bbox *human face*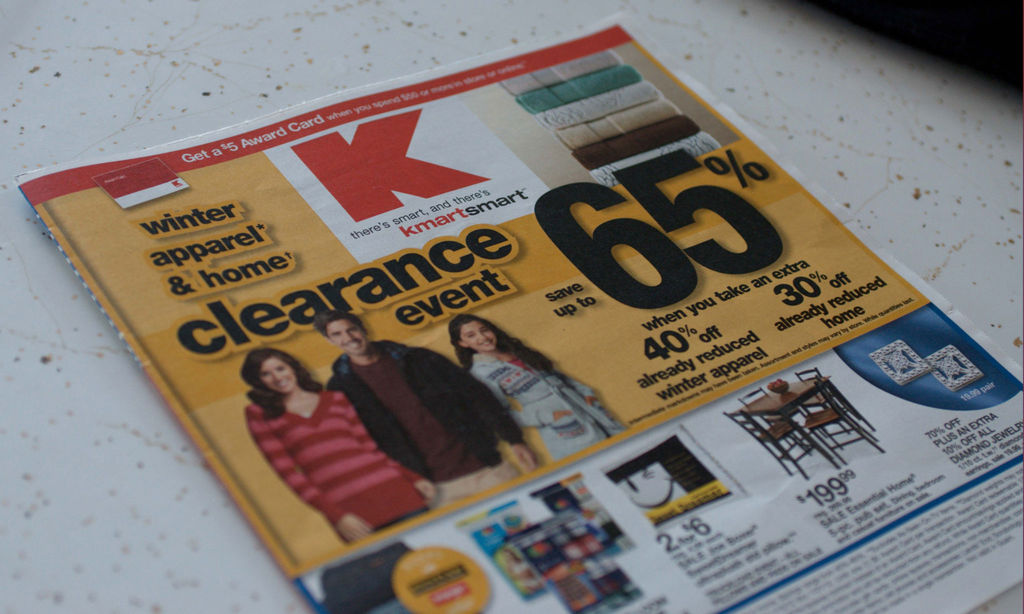
<bbox>461, 322, 495, 350</bbox>
